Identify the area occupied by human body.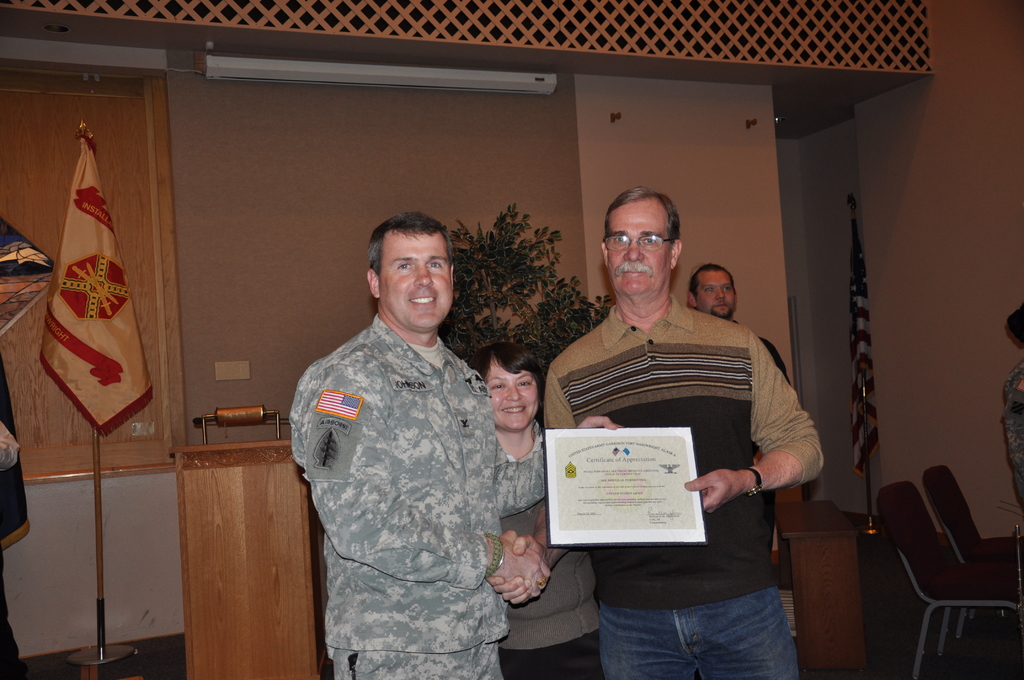
Area: [x1=563, y1=221, x2=815, y2=640].
